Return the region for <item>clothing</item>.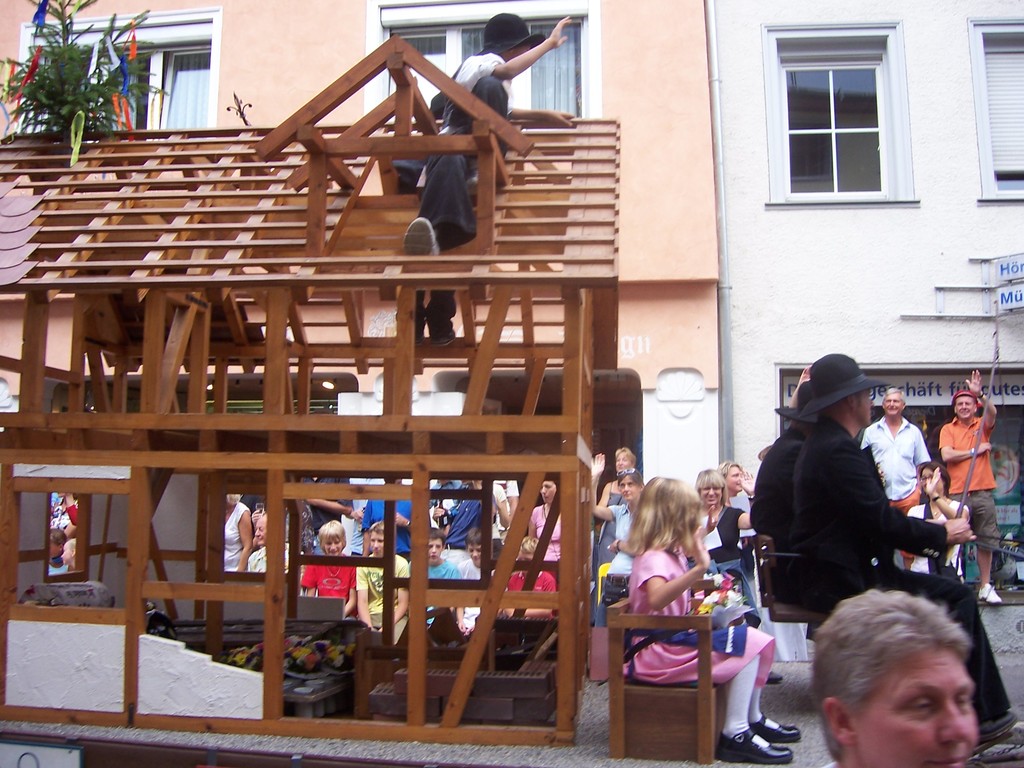
424 557 465 581.
